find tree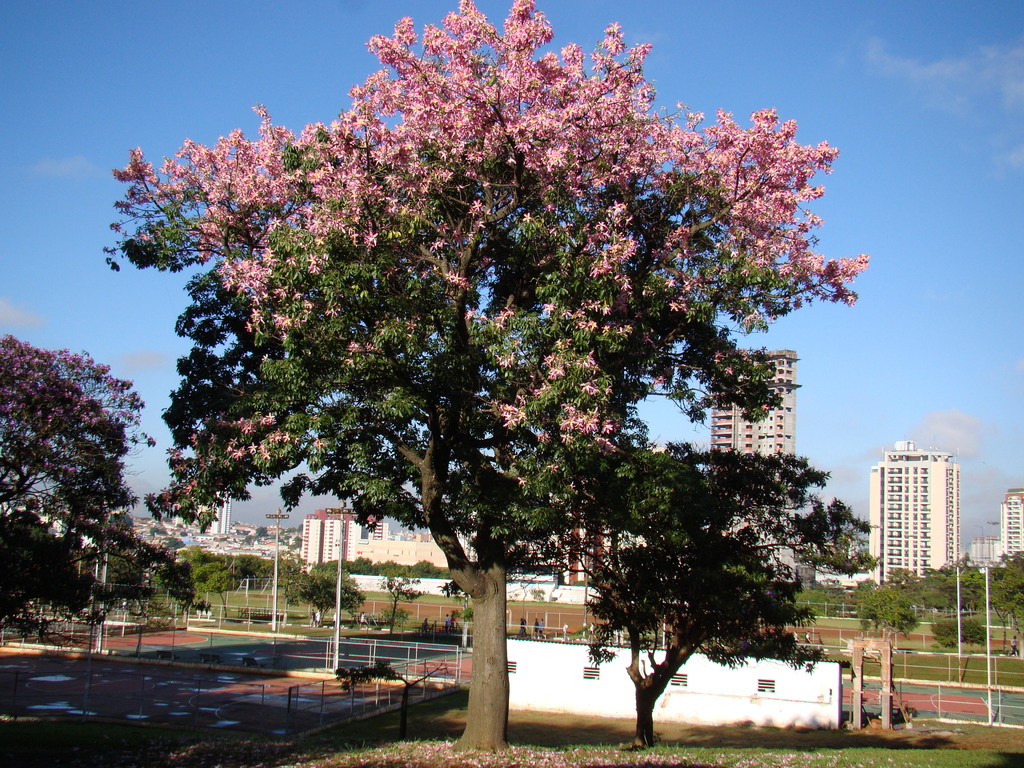
x1=257, y1=527, x2=266, y2=539
